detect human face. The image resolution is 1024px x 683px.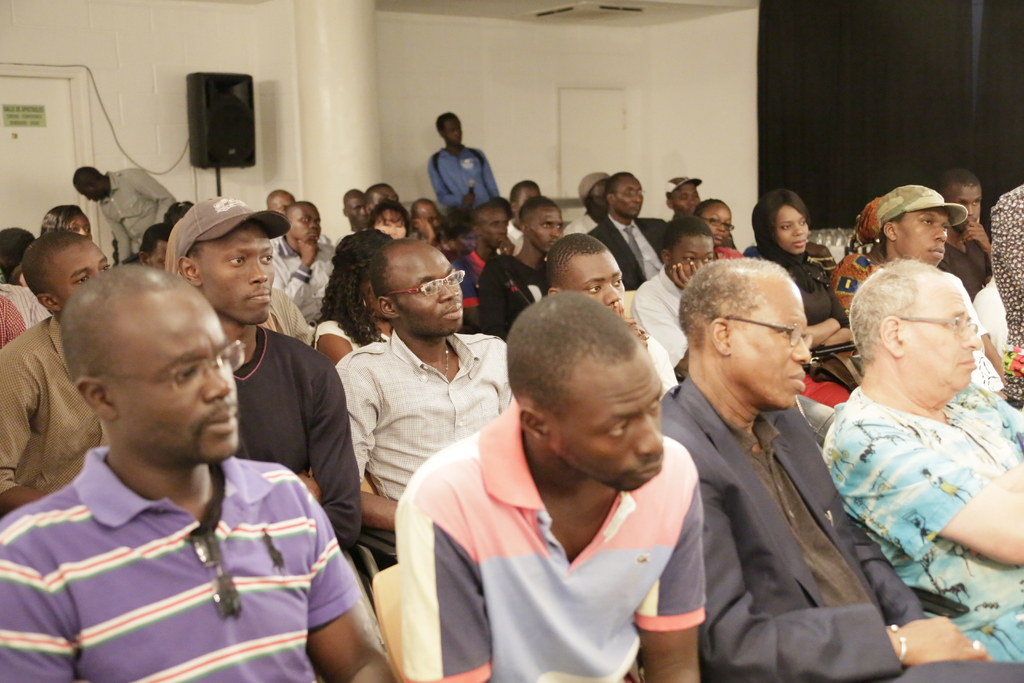
568, 366, 661, 490.
